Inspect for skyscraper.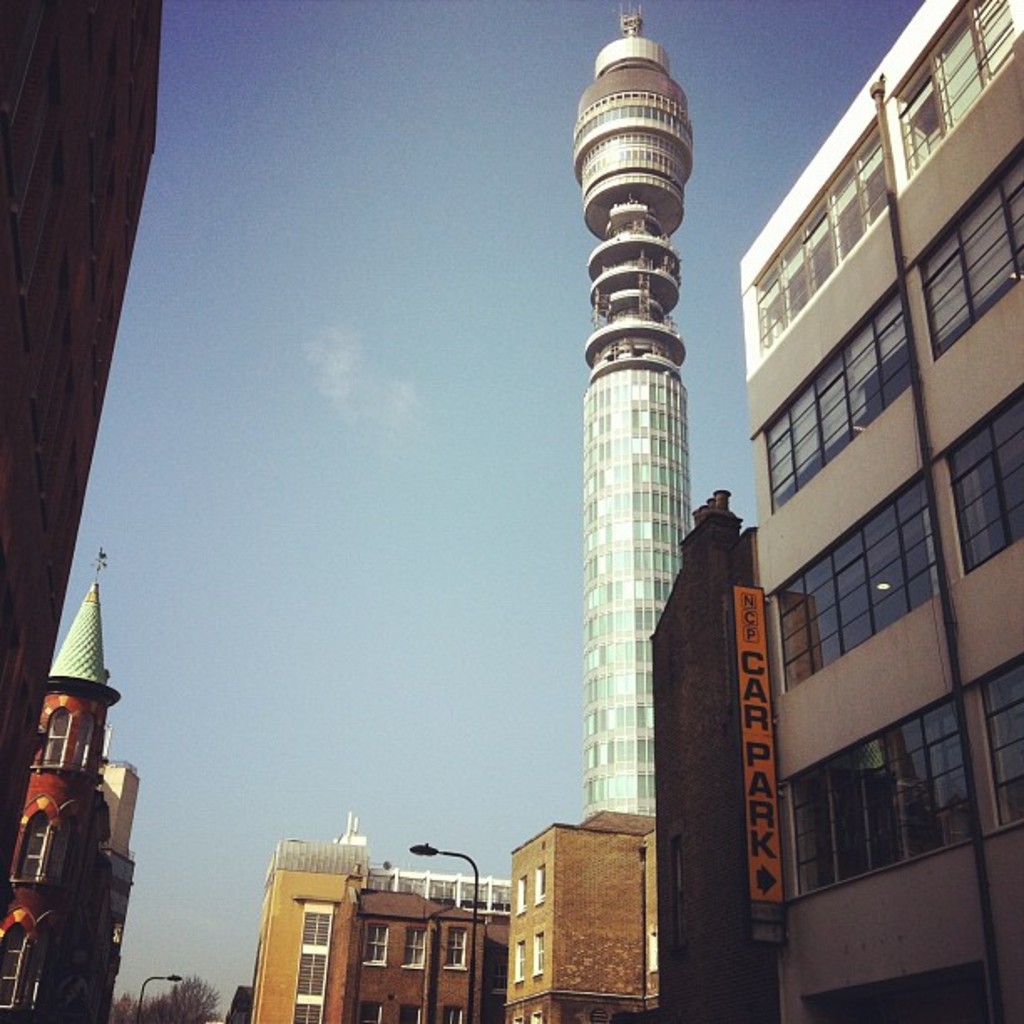
Inspection: (0, 0, 164, 932).
